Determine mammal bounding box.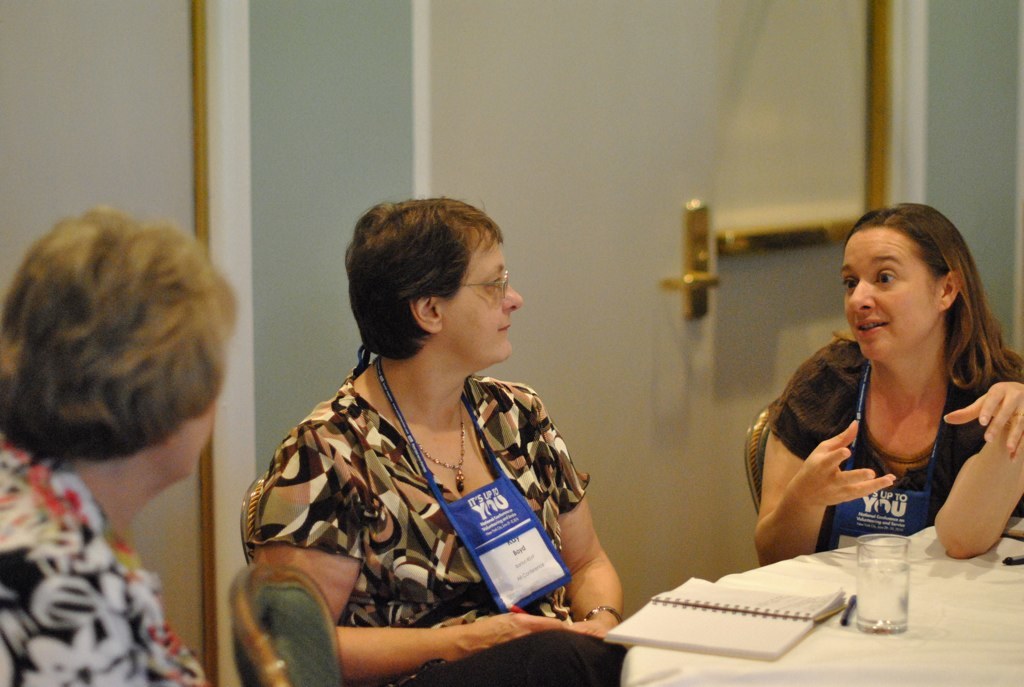
Determined: 0,205,244,686.
